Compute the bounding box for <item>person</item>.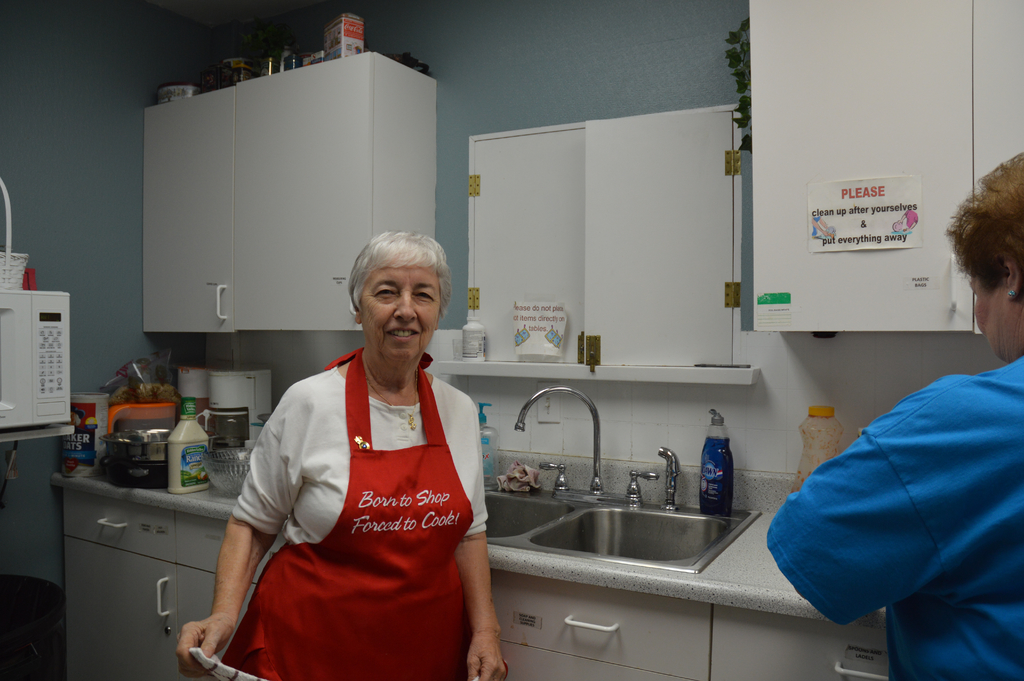
box(766, 150, 1023, 680).
